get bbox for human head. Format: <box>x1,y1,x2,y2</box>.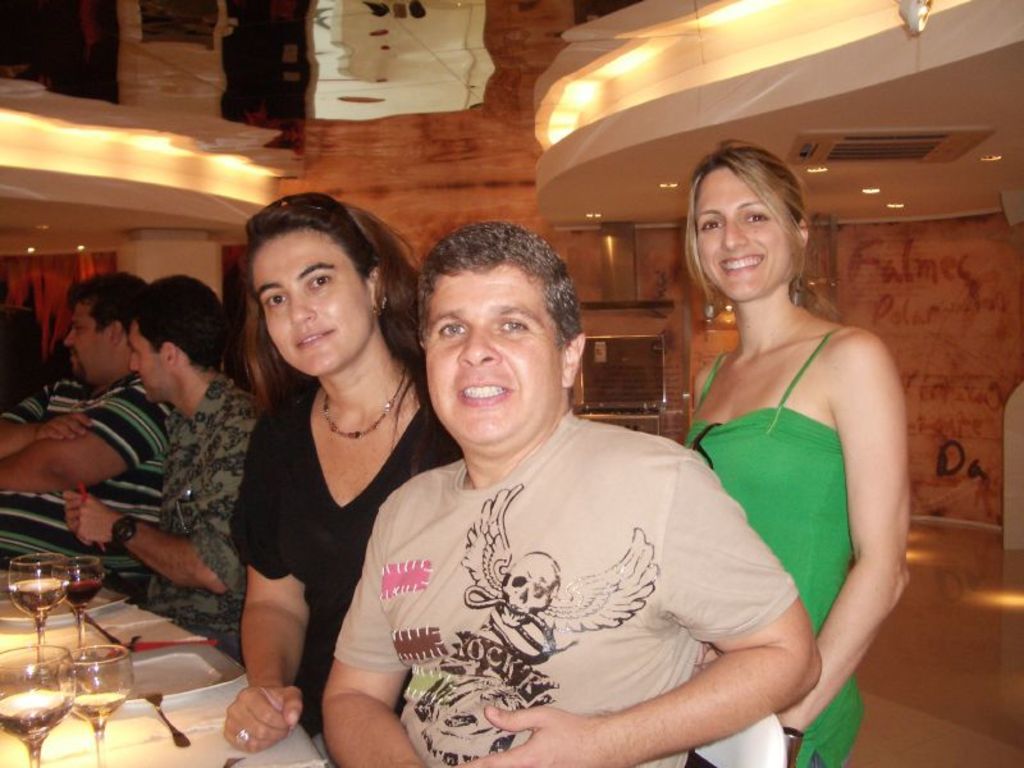
<box>64,268,147,383</box>.
